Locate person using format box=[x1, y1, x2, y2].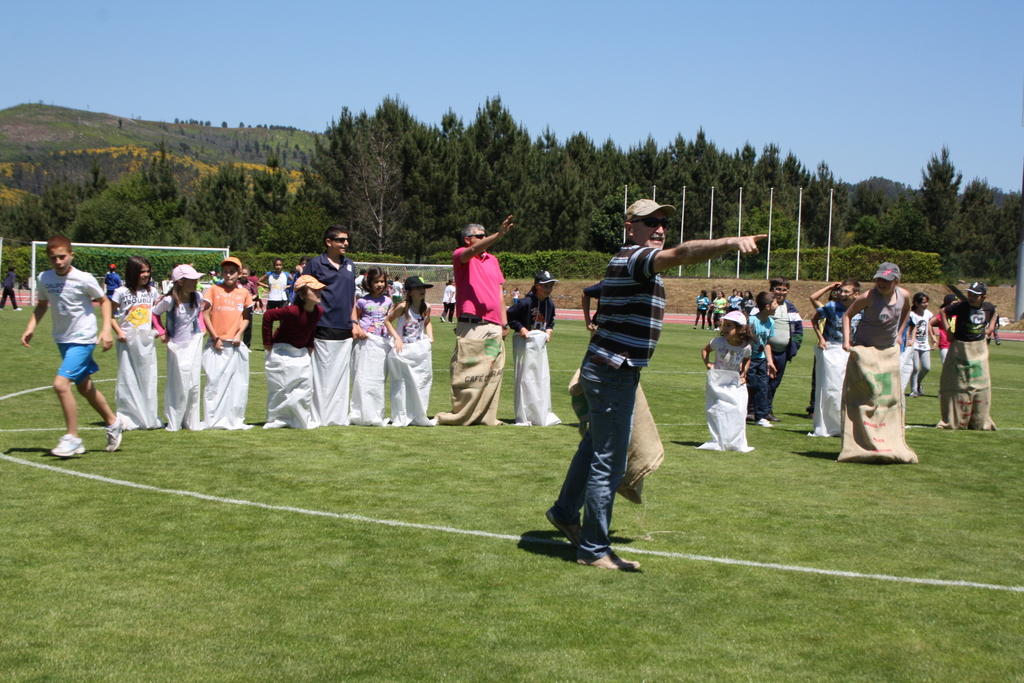
box=[264, 259, 295, 342].
